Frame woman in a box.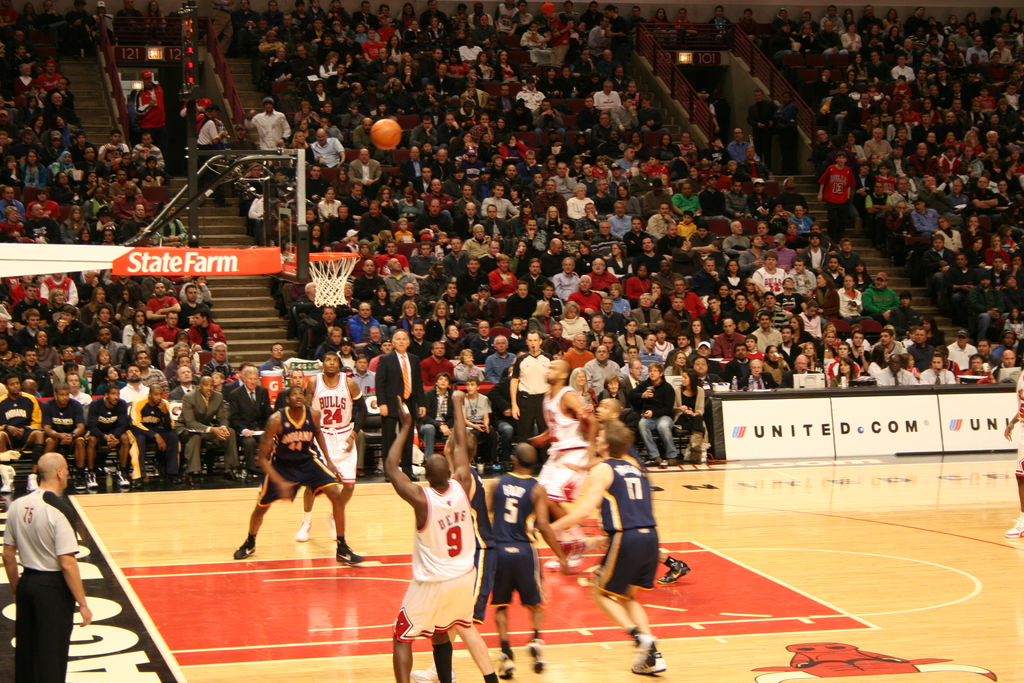
[x1=45, y1=148, x2=77, y2=190].
